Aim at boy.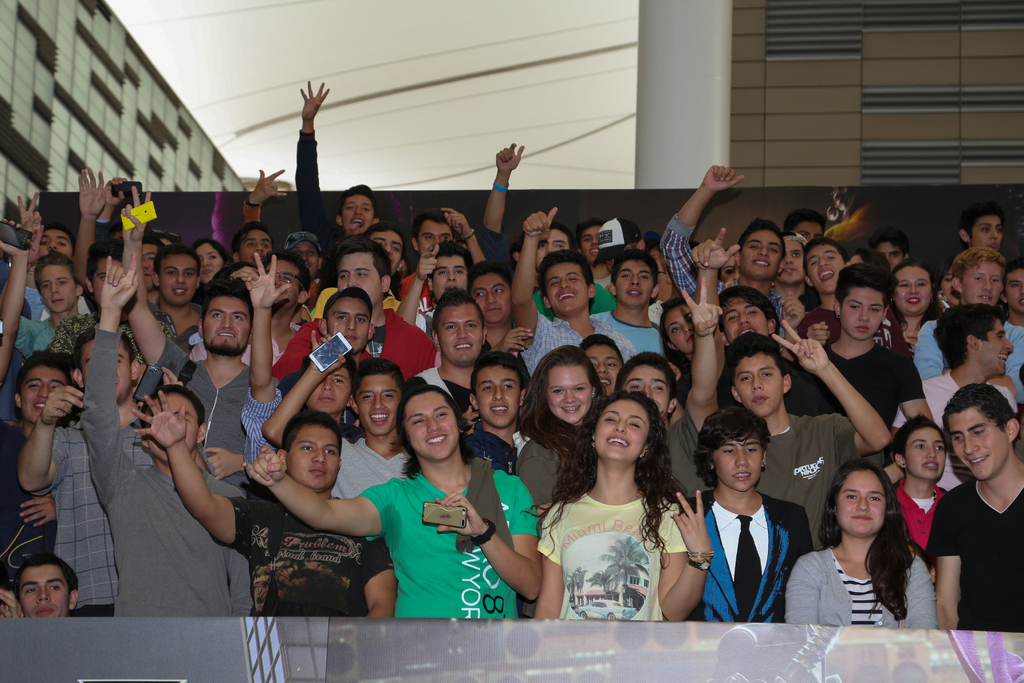
Aimed at left=799, top=261, right=938, bottom=472.
